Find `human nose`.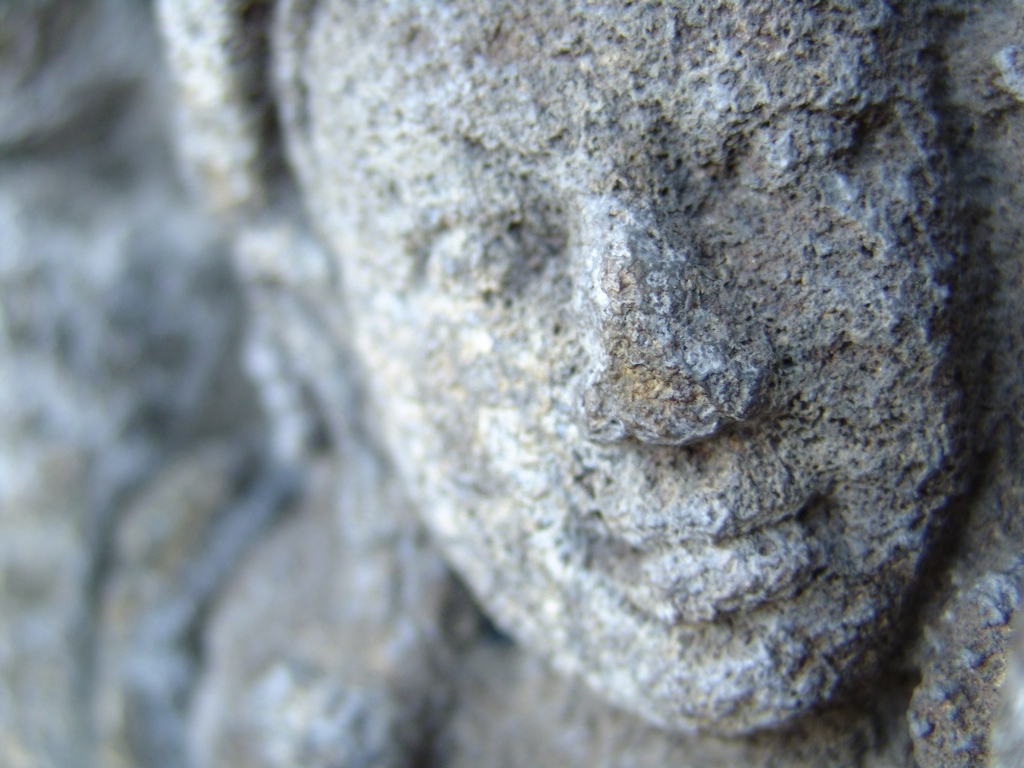
<box>570,185,769,445</box>.
